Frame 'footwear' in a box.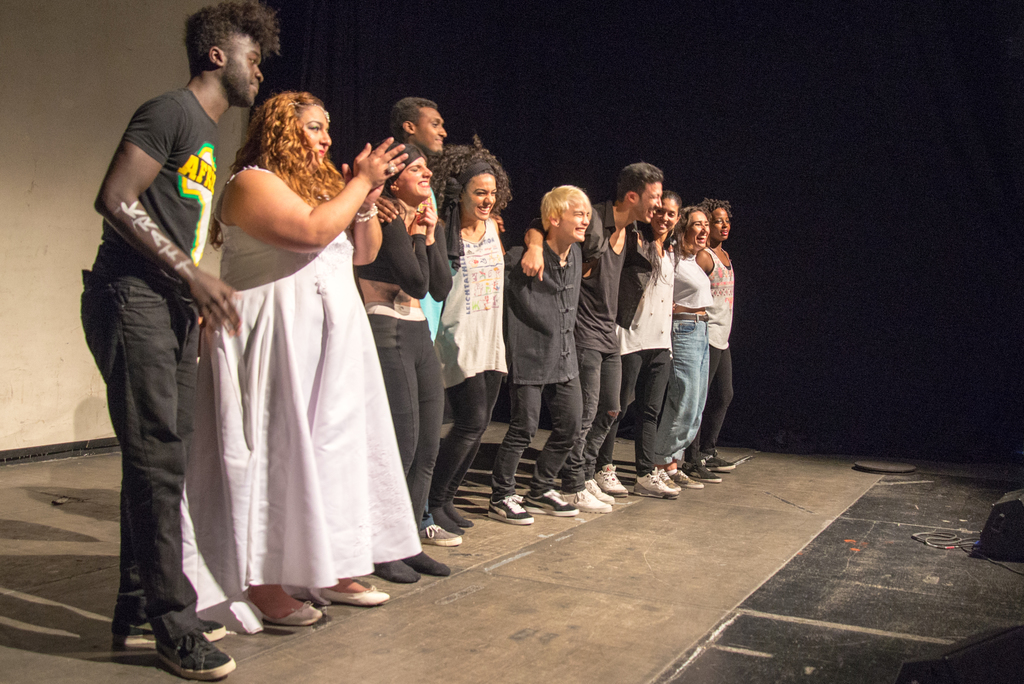
x1=429 y1=505 x2=463 y2=539.
